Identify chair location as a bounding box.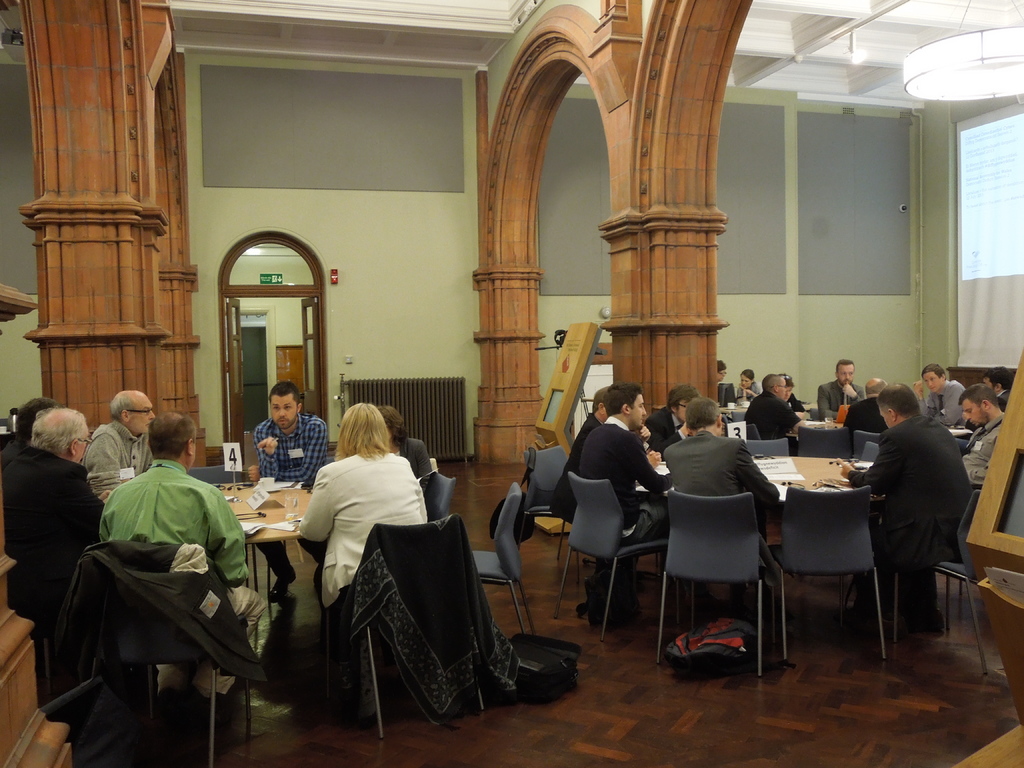
862,444,882,461.
